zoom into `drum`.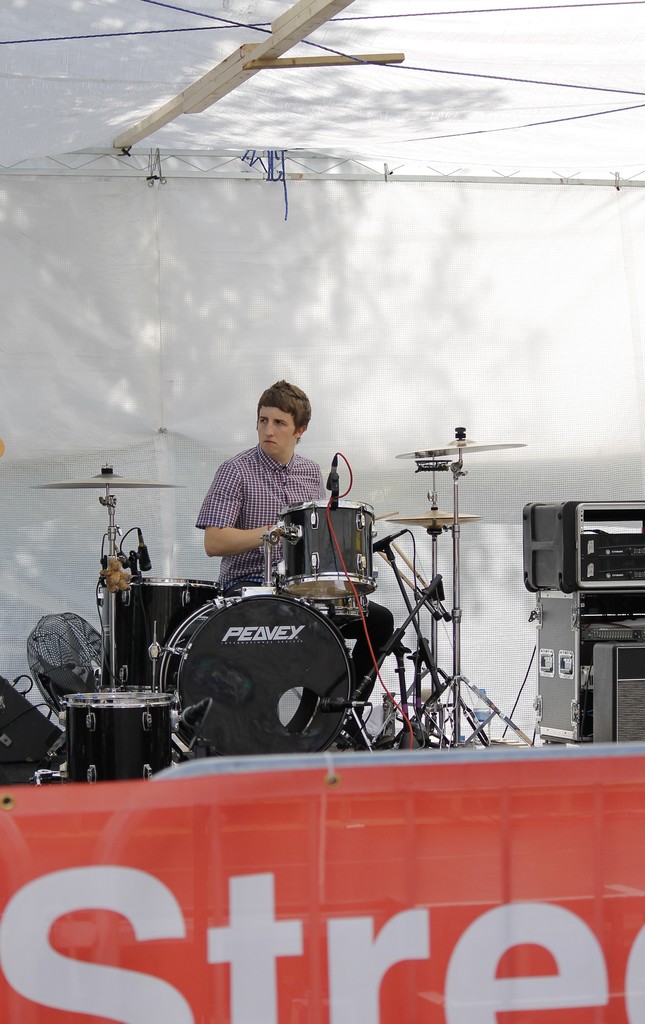
Zoom target: [left=163, top=588, right=357, bottom=751].
